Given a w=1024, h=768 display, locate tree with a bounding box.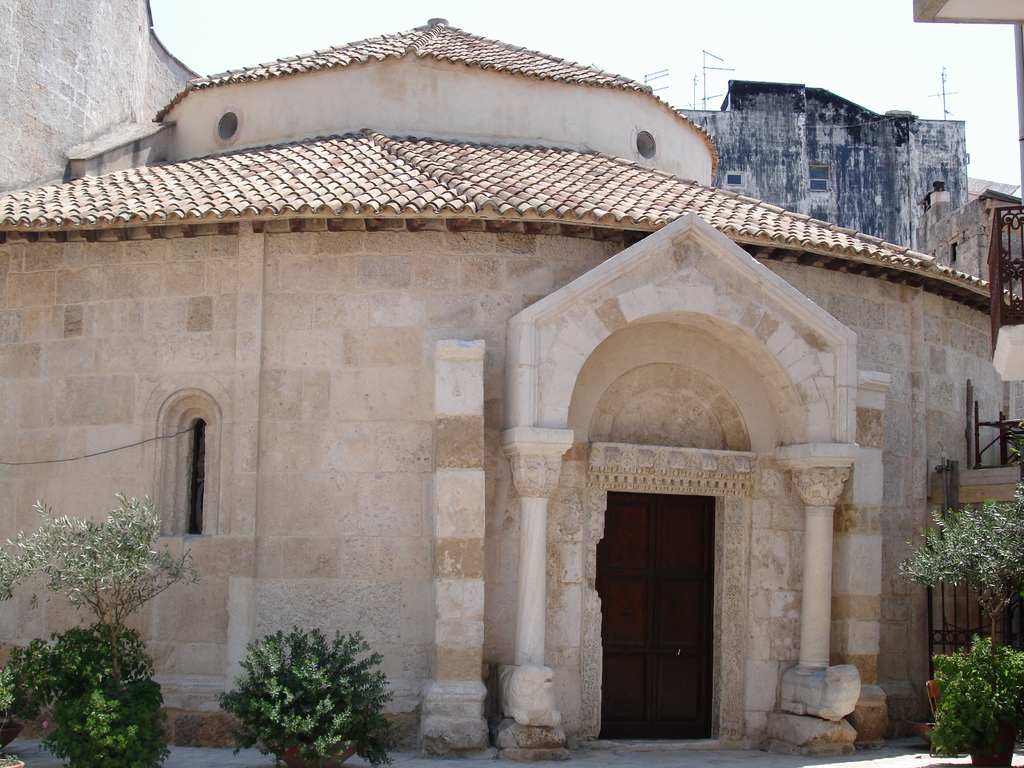
Located: locate(0, 495, 191, 693).
